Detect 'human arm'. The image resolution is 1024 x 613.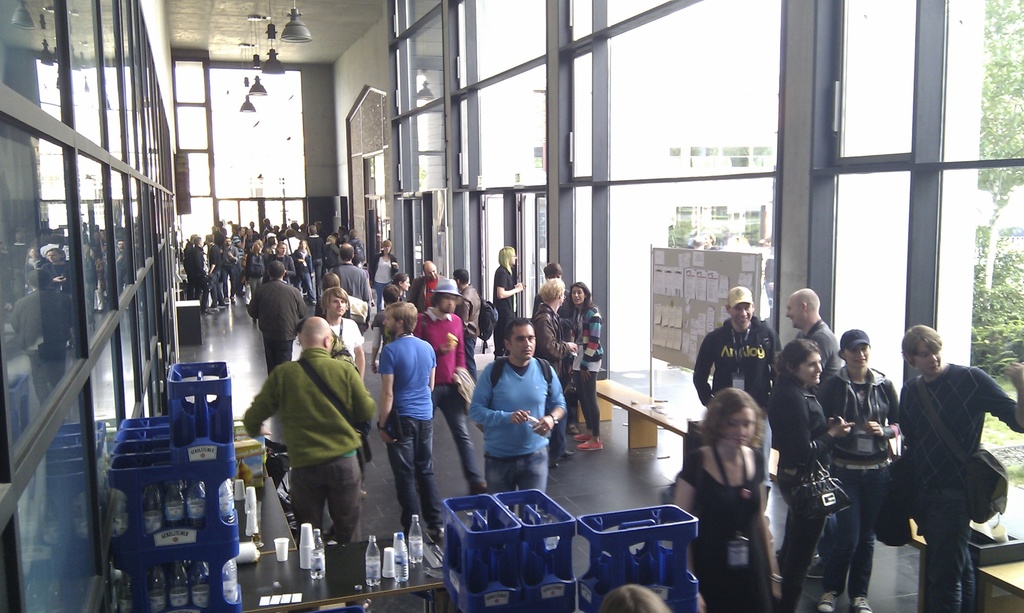
Rect(423, 348, 437, 392).
